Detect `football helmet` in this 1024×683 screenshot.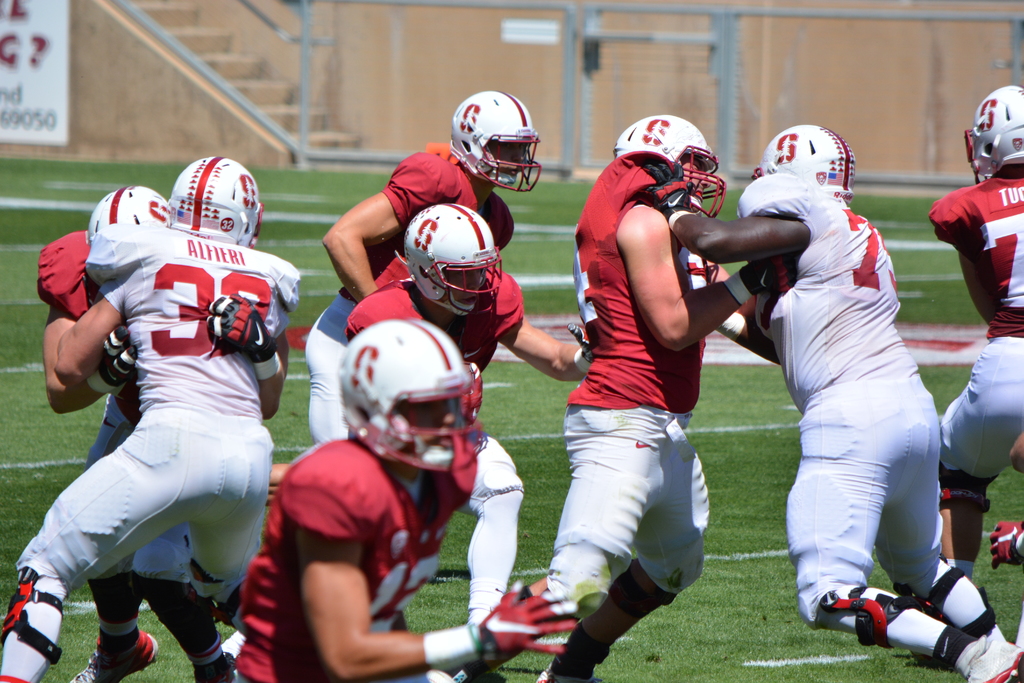
Detection: pyautogui.locateOnScreen(764, 117, 858, 213).
